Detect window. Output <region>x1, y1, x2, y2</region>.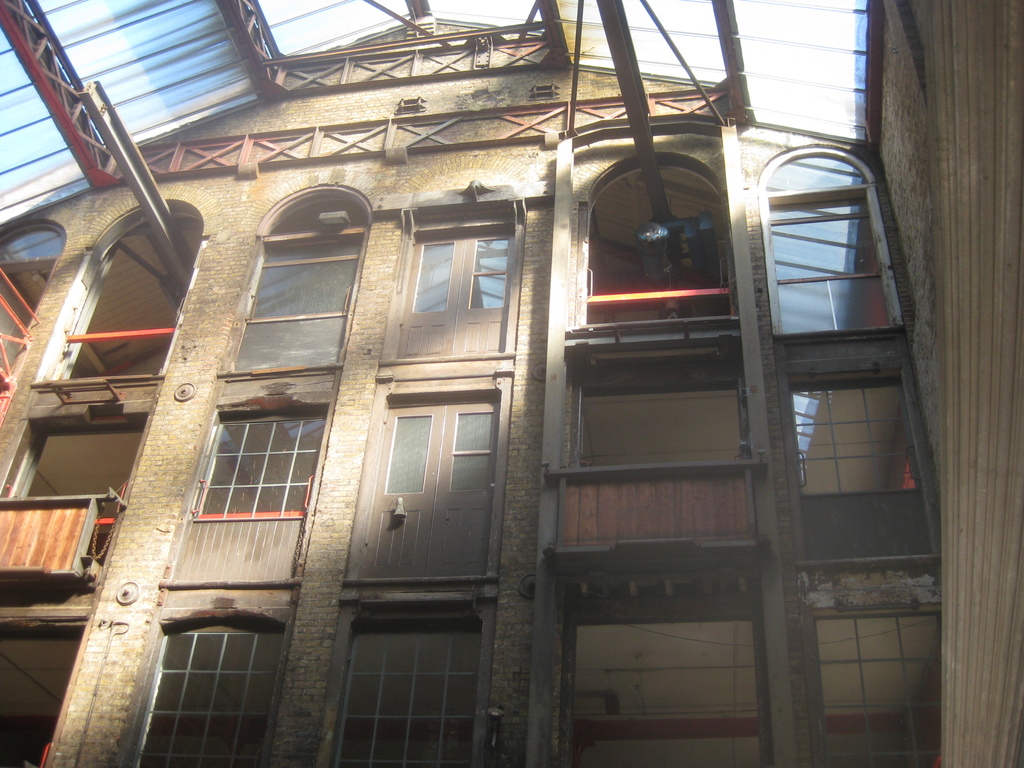
<region>816, 612, 945, 767</region>.
